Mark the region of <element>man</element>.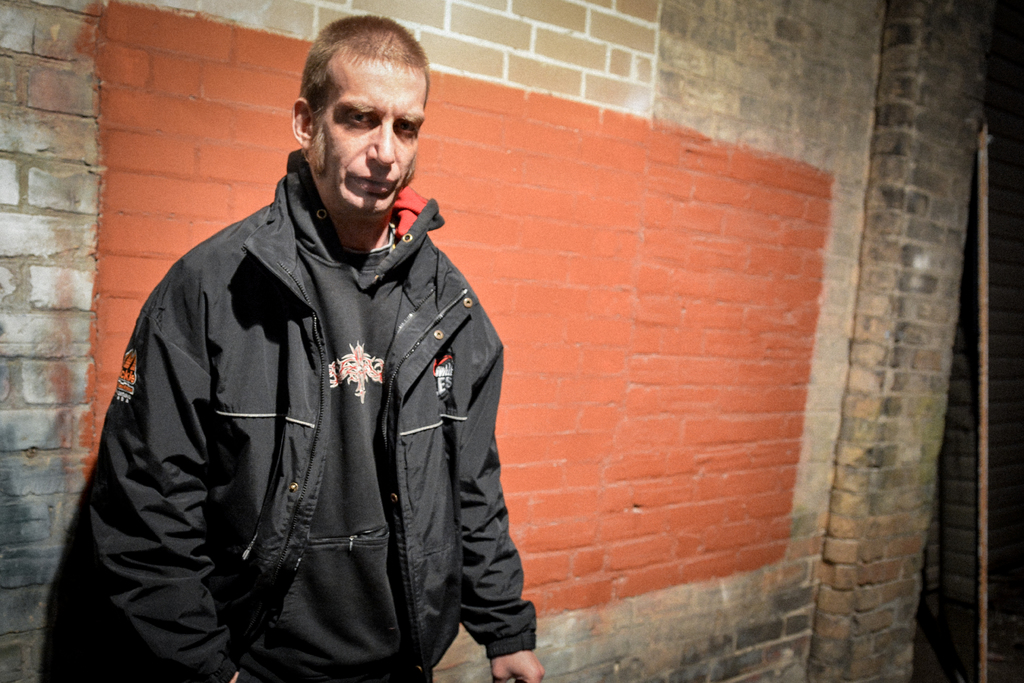
Region: (left=77, top=16, right=544, bottom=682).
